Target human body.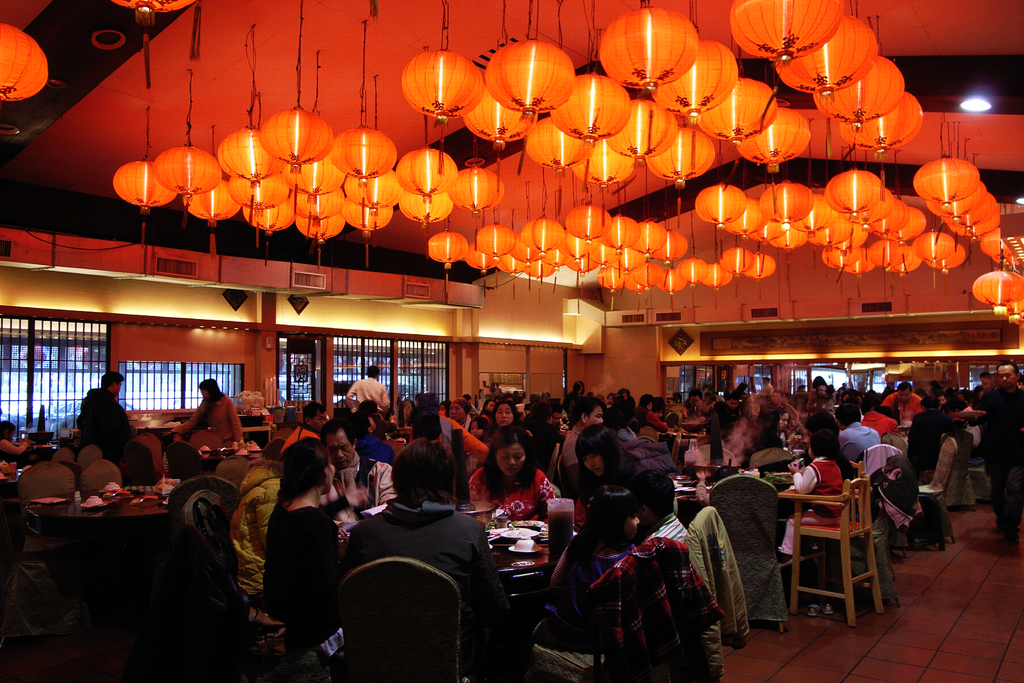
Target region: <box>490,394,519,429</box>.
